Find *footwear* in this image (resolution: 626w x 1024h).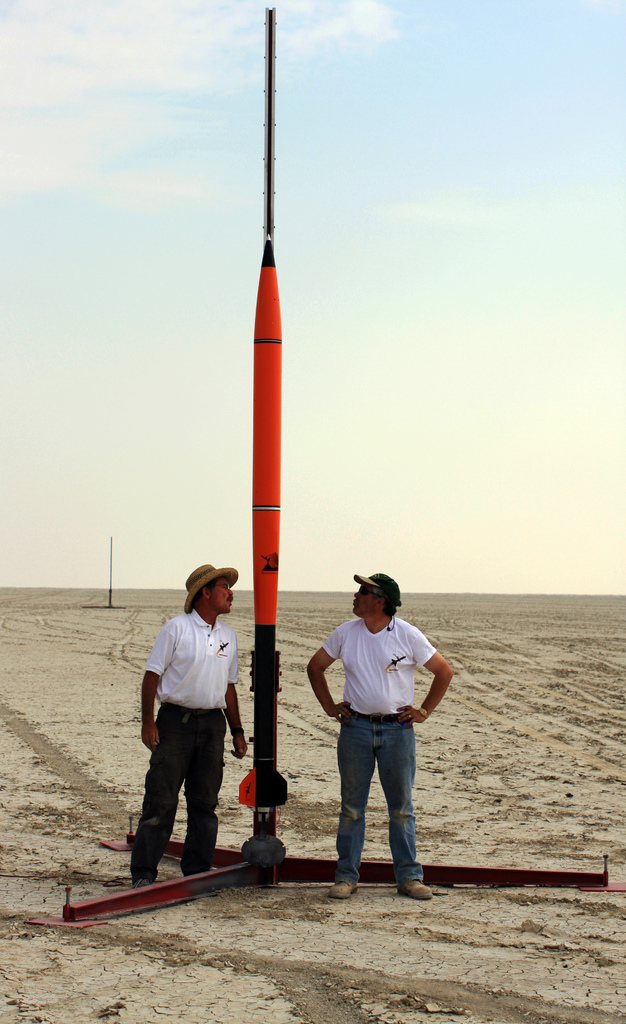
(x1=328, y1=877, x2=360, y2=899).
